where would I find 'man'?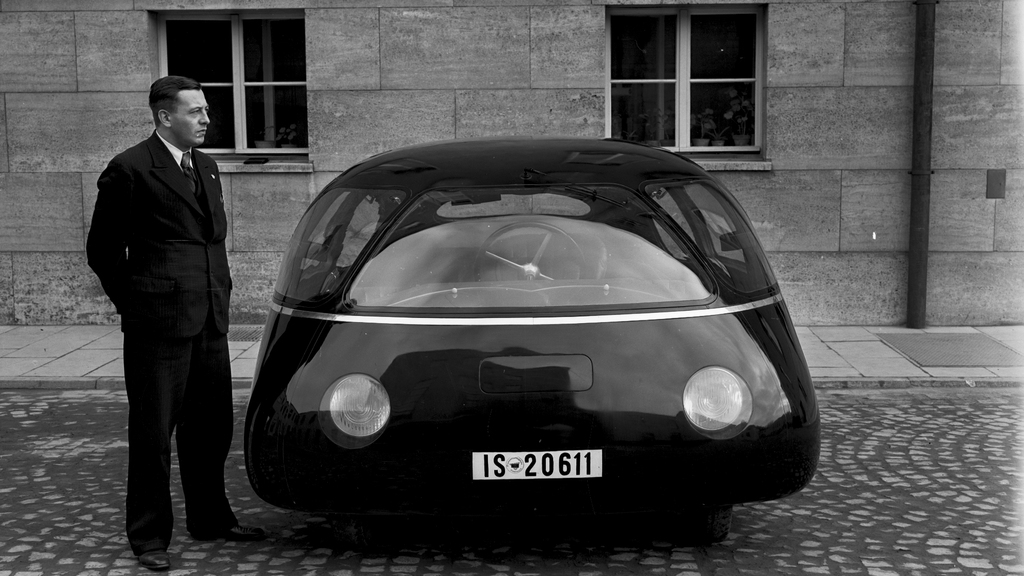
At bbox(84, 47, 249, 556).
